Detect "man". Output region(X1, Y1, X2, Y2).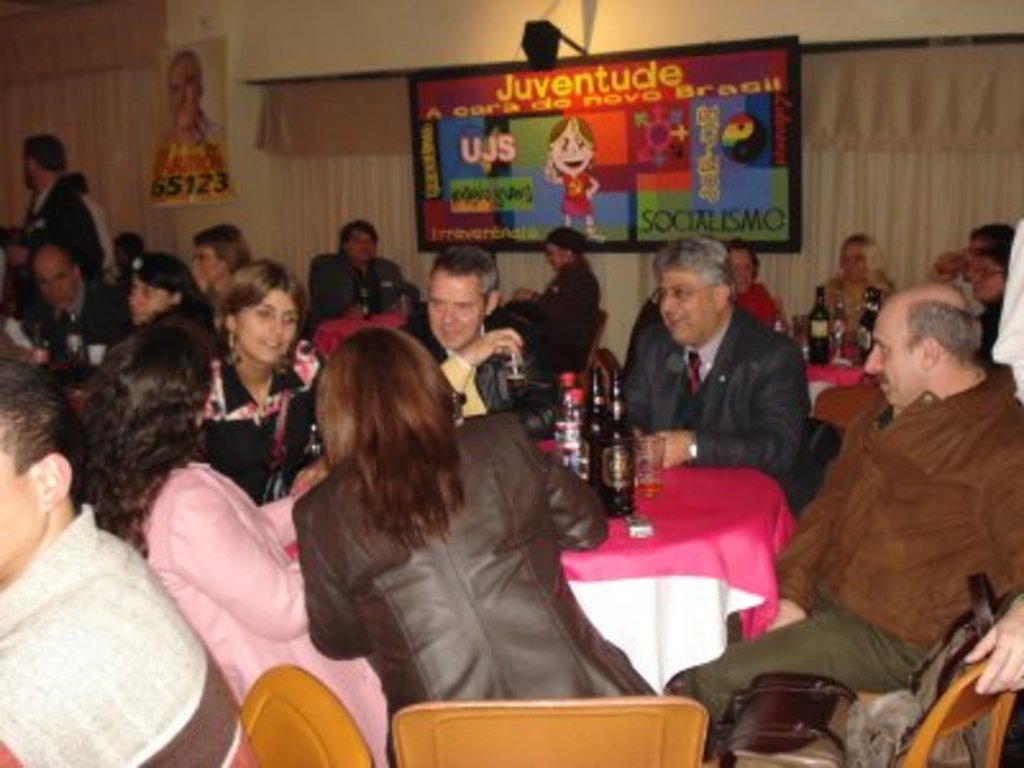
region(315, 218, 415, 315).
